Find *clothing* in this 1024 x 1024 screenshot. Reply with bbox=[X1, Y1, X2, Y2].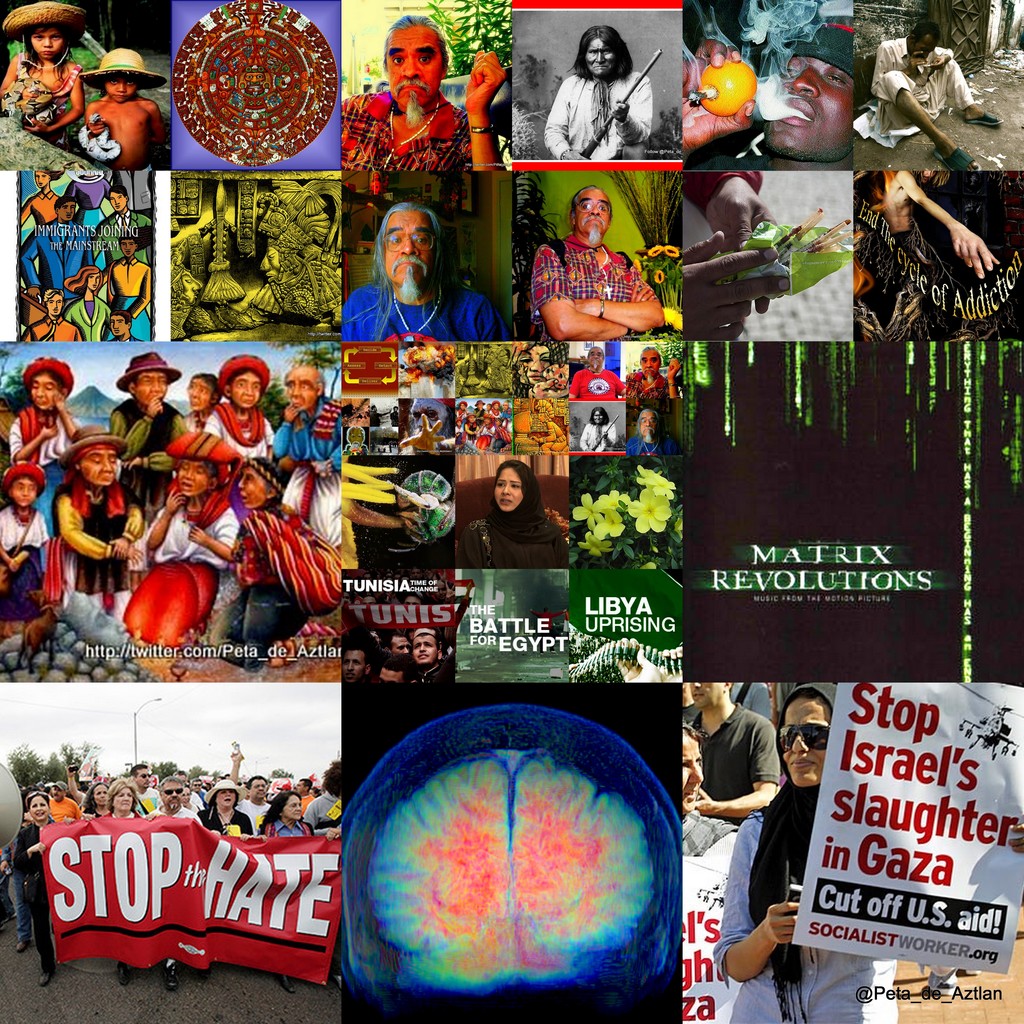
bbox=[461, 463, 575, 570].
